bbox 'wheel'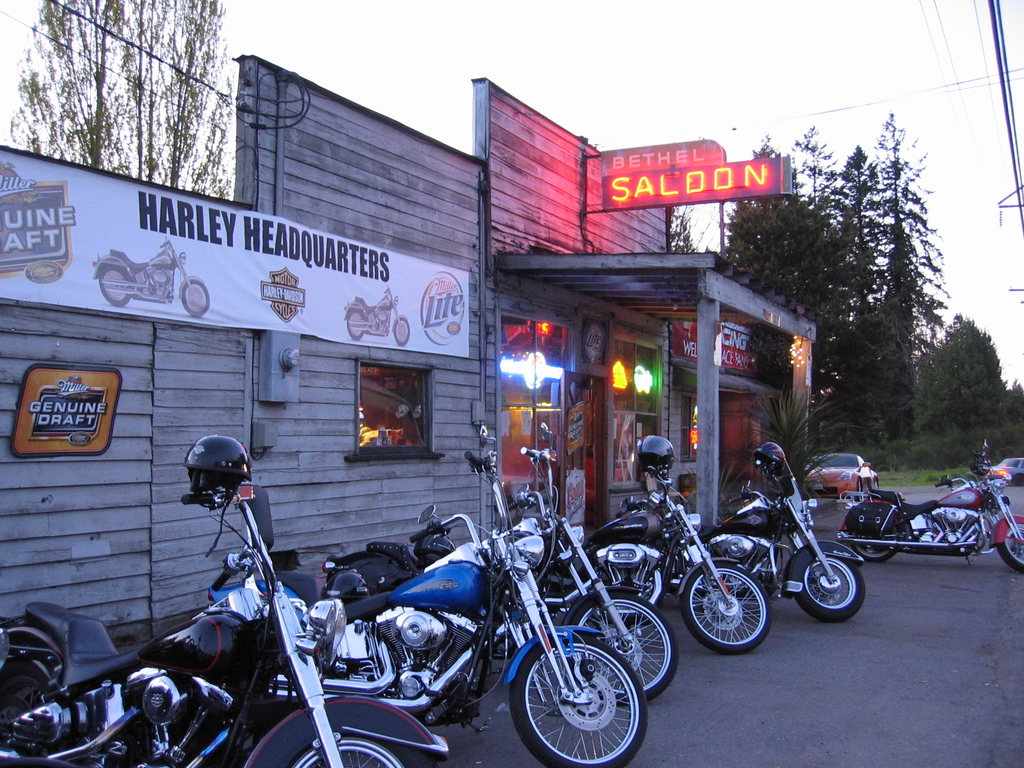
<bbox>851, 511, 898, 563</bbox>
